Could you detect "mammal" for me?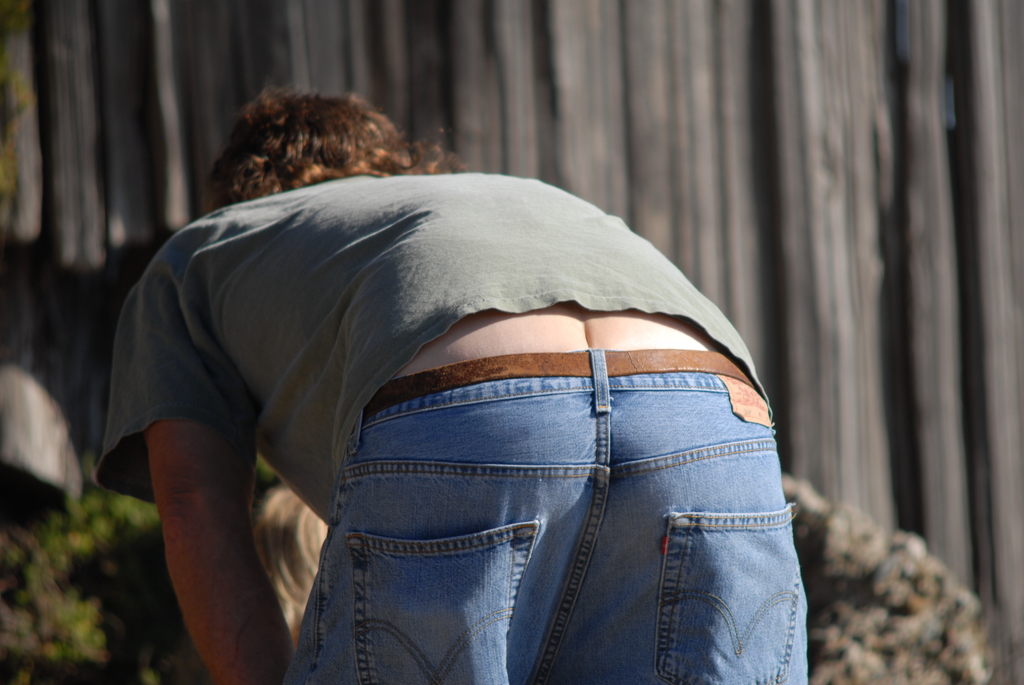
Detection result: region(252, 489, 329, 637).
